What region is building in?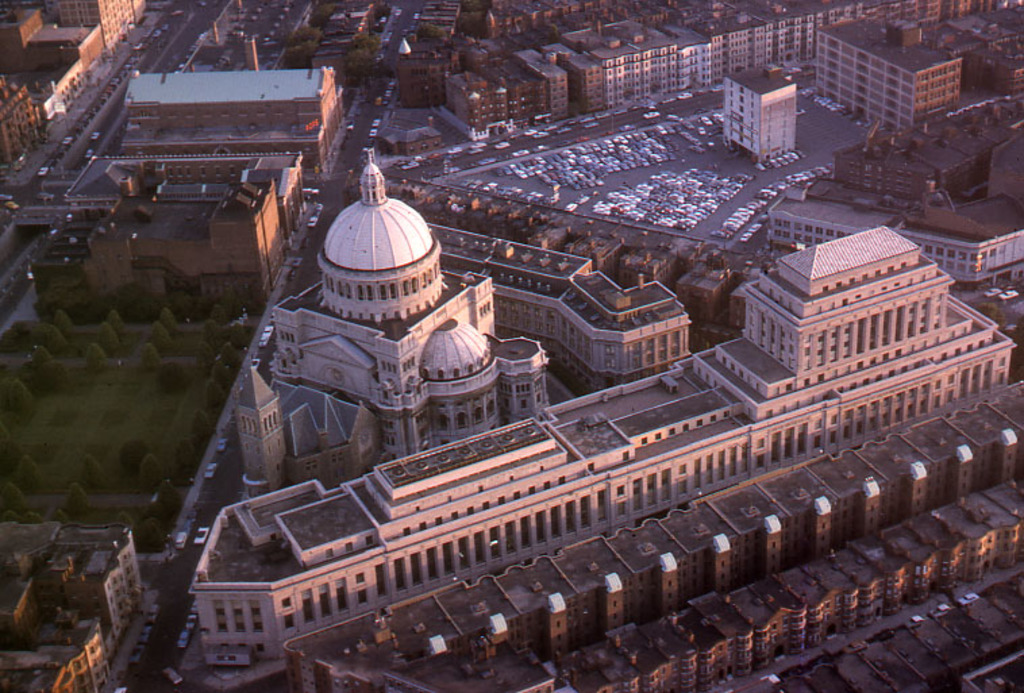
l=85, t=181, r=285, b=292.
